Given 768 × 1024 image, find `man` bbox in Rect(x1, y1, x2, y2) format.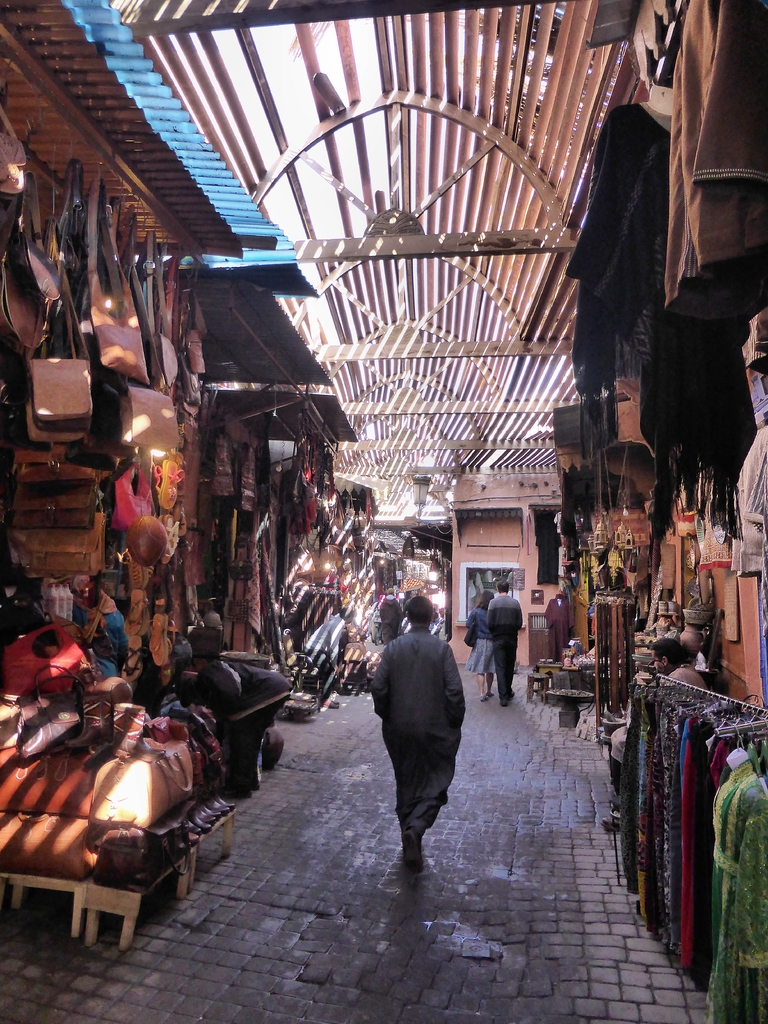
Rect(598, 637, 707, 831).
